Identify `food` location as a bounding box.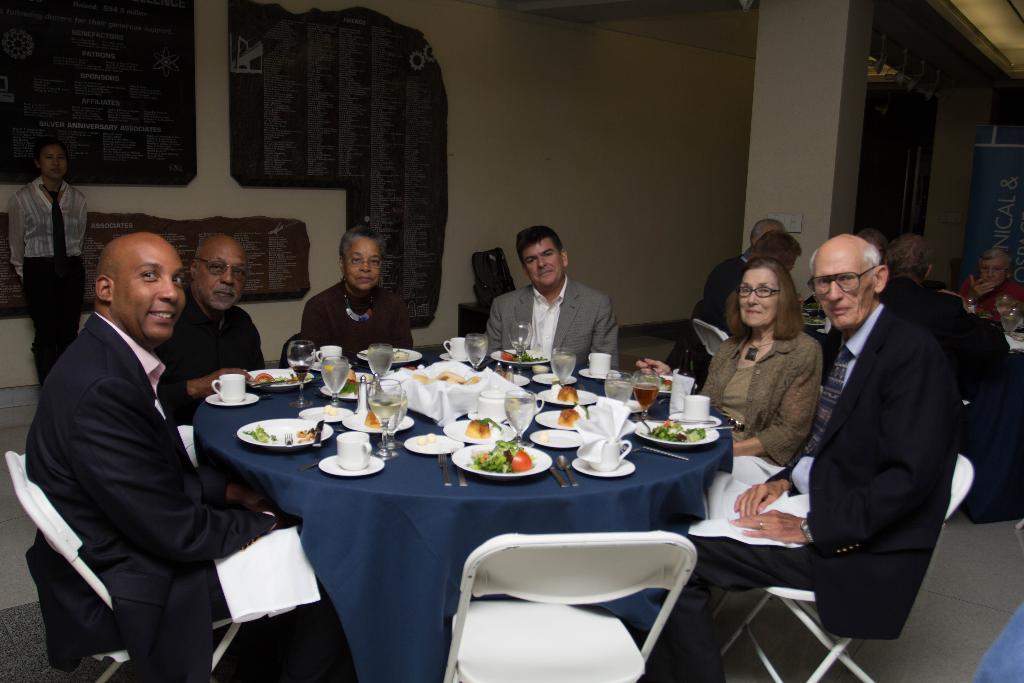
803:314:824:325.
